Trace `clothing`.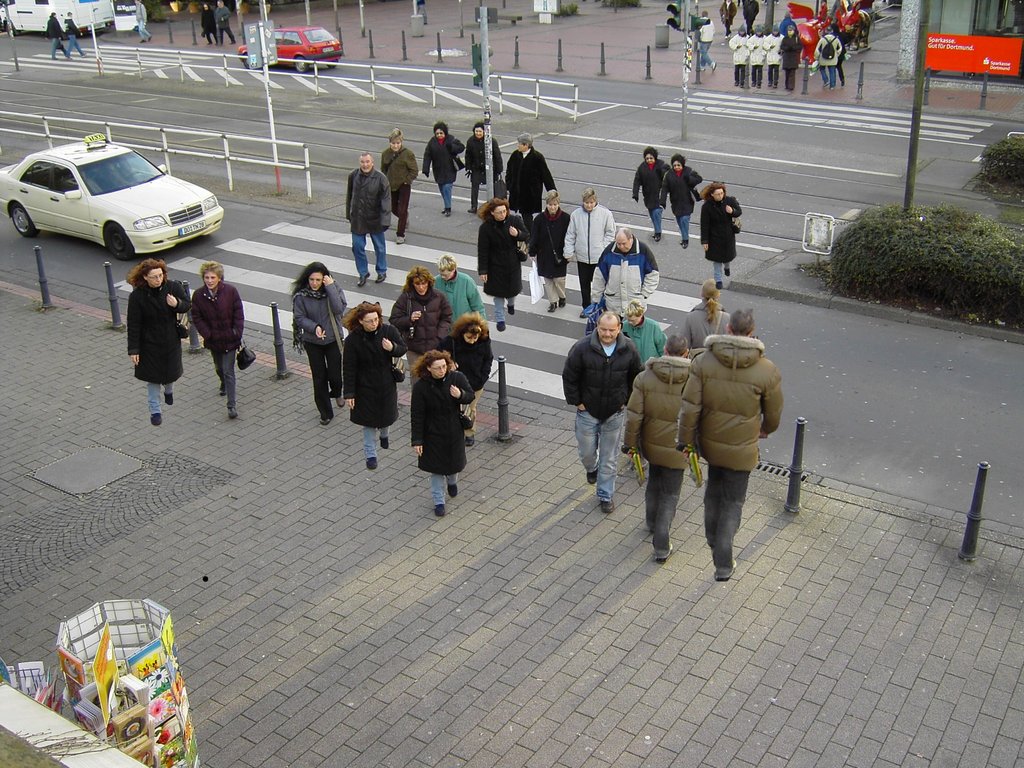
Traced to 67 16 83 54.
